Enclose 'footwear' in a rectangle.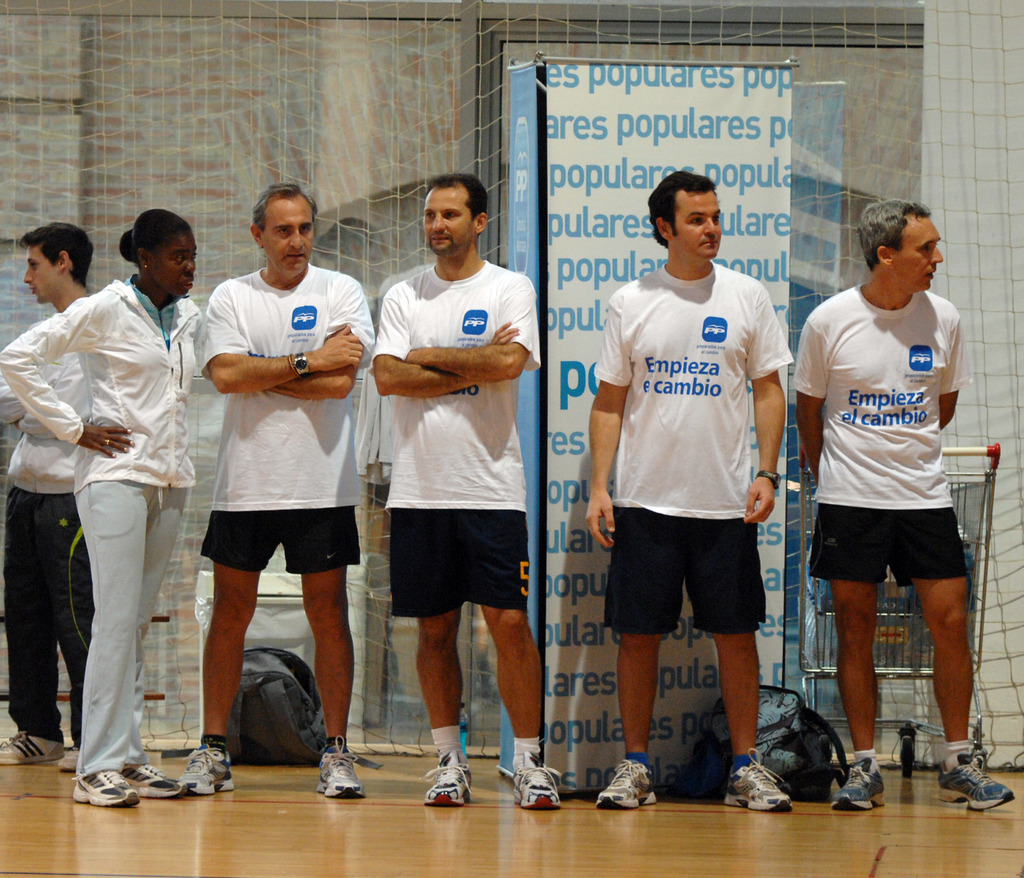
(left=594, top=761, right=660, bottom=809).
